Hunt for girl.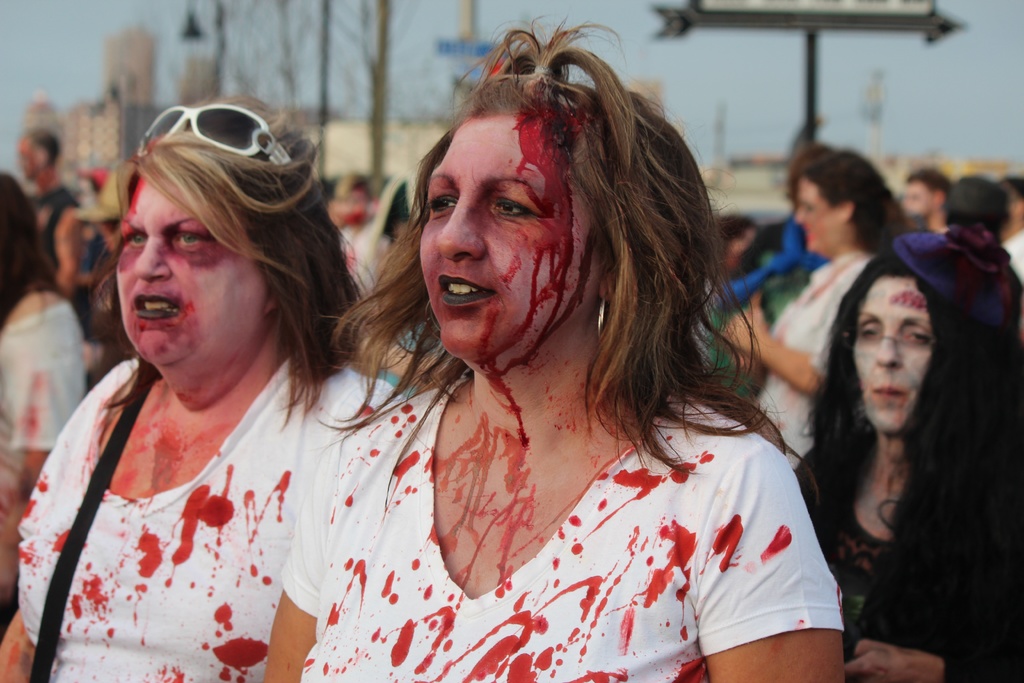
Hunted down at 259 27 852 682.
